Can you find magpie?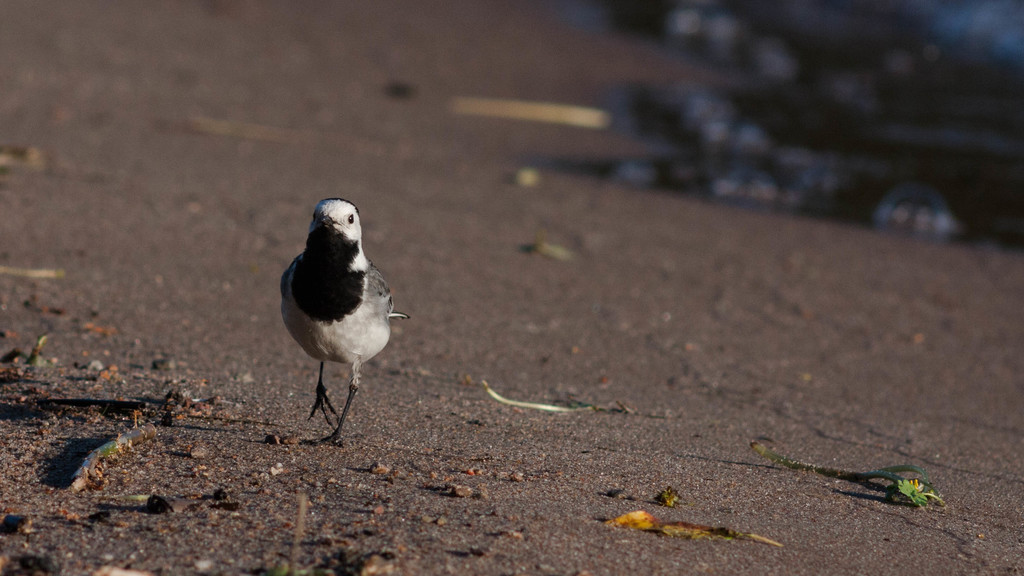
Yes, bounding box: 283:201:409:450.
